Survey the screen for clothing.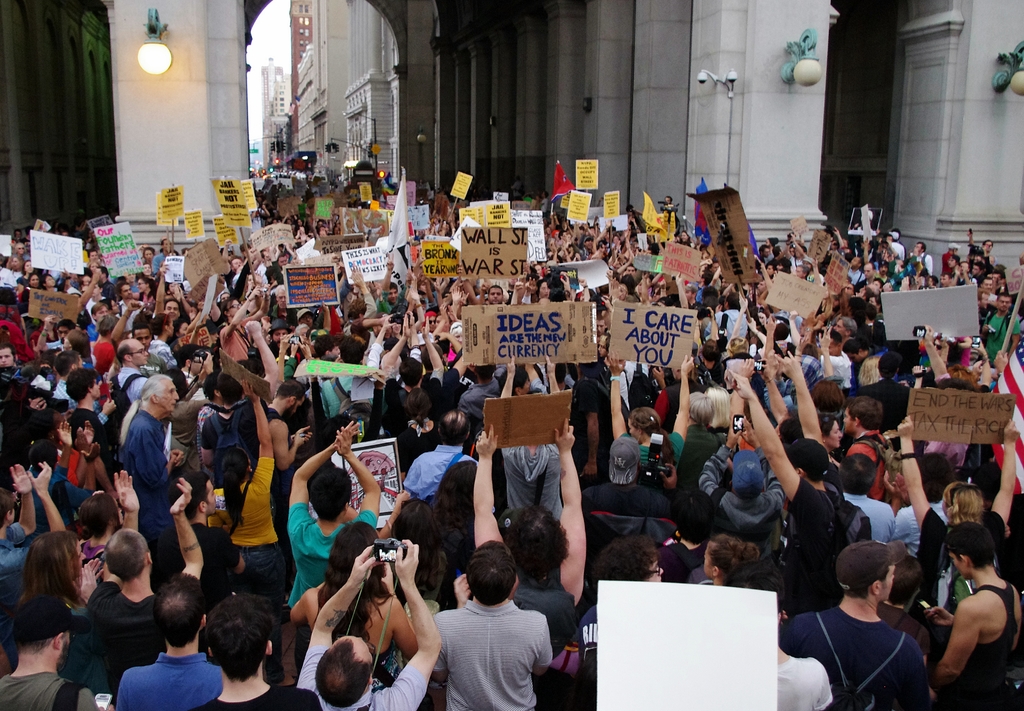
Survey found: [84,338,121,379].
